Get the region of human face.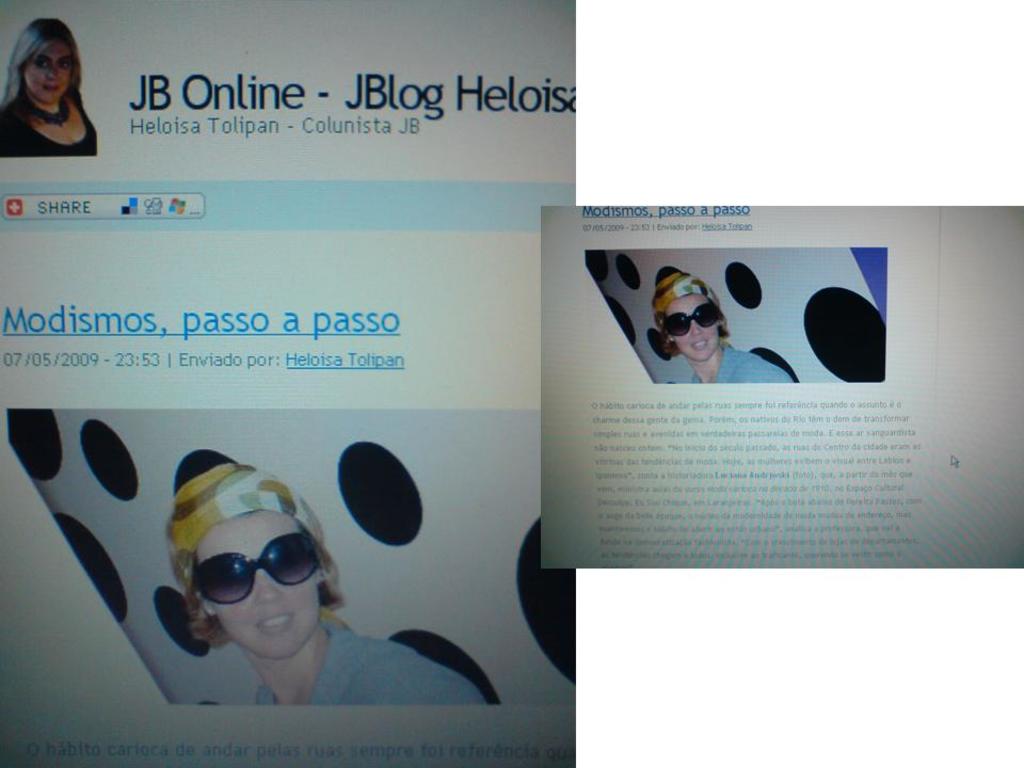
box(31, 45, 71, 100).
